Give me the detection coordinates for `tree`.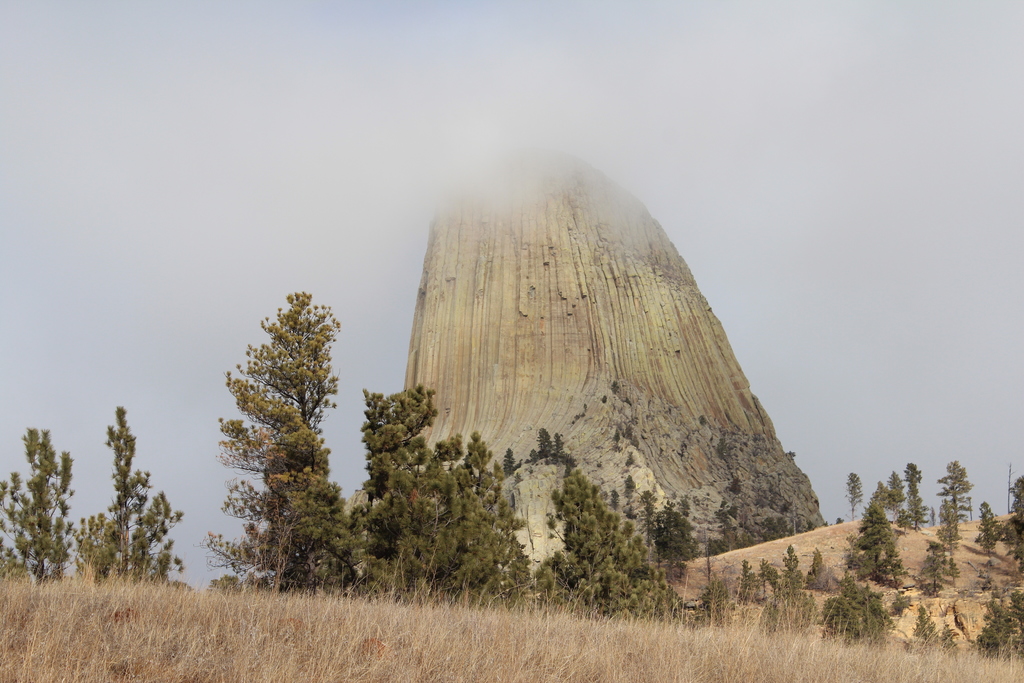
1005,476,1023,510.
